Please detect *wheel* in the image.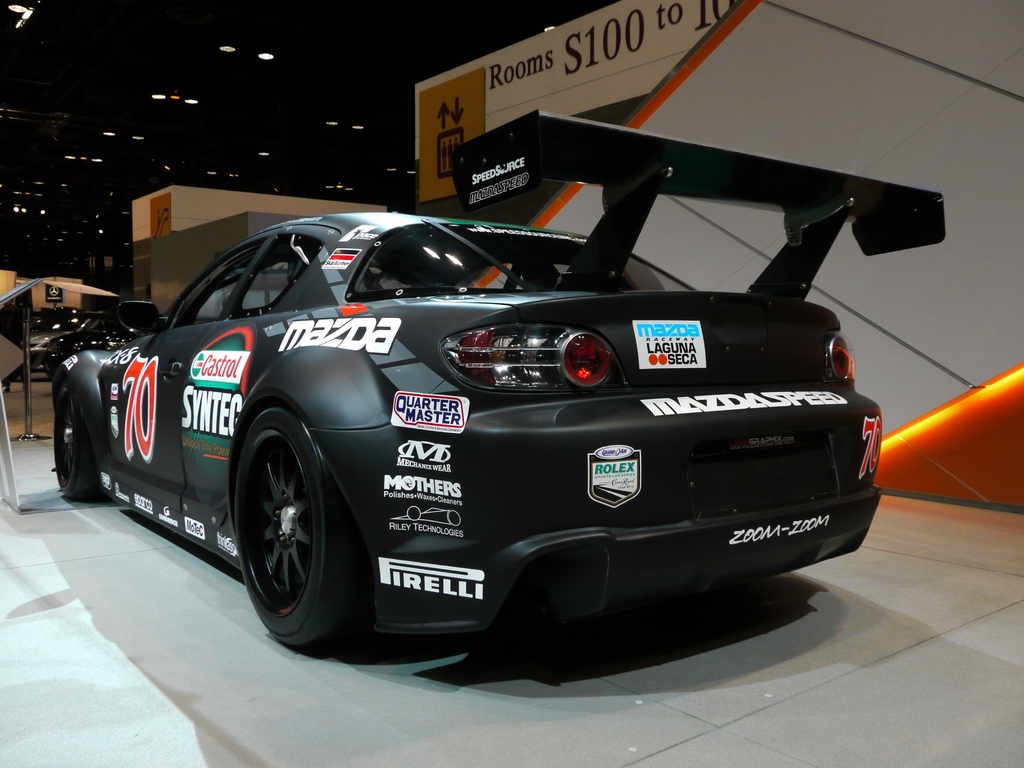
52:384:100:516.
